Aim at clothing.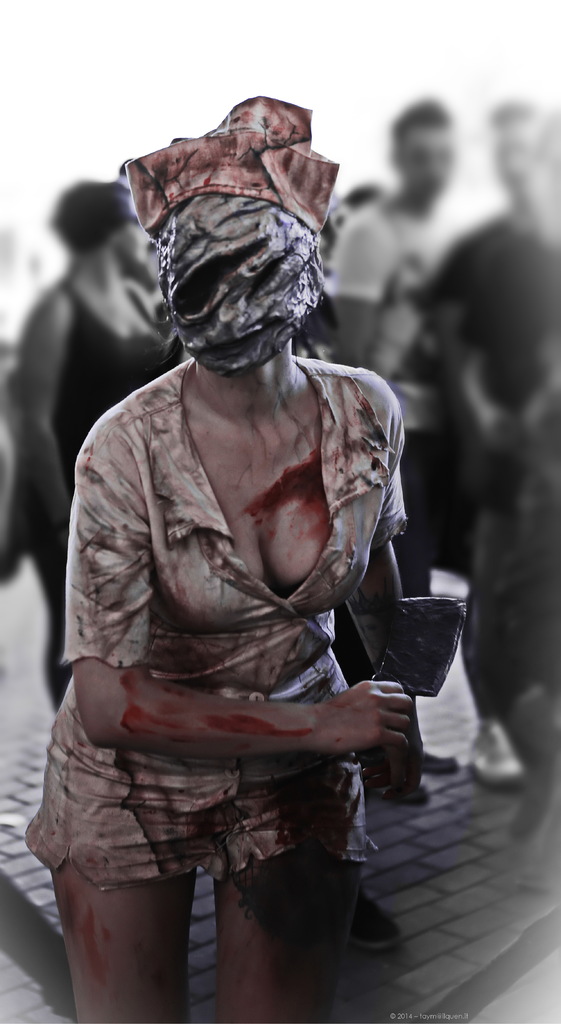
Aimed at (left=56, top=311, right=426, bottom=886).
